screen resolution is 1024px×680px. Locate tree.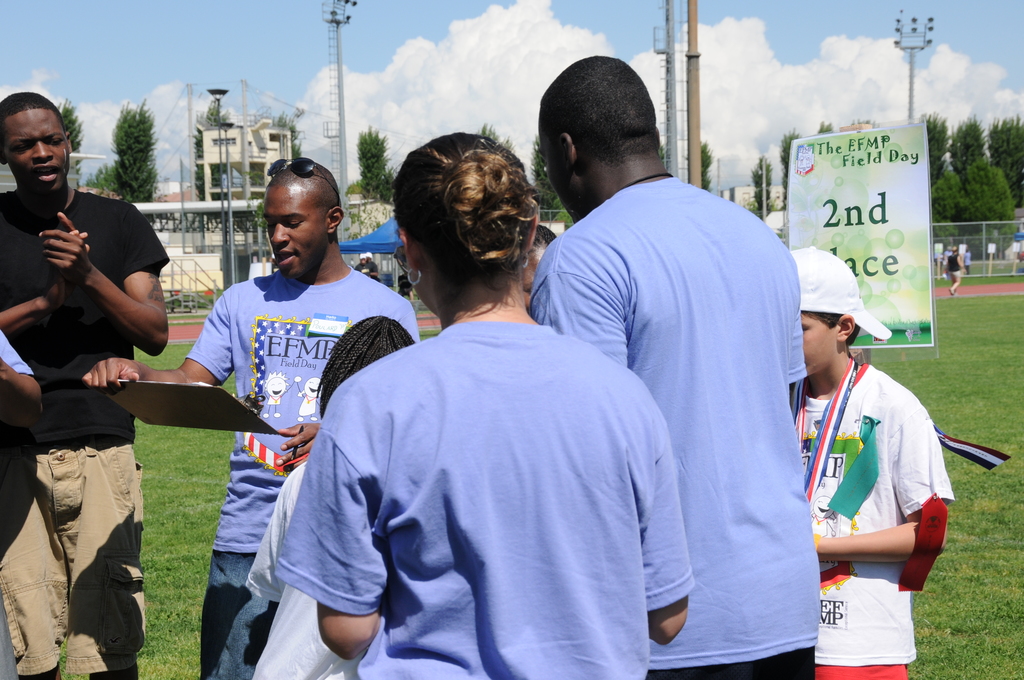
box=[986, 109, 1023, 208].
